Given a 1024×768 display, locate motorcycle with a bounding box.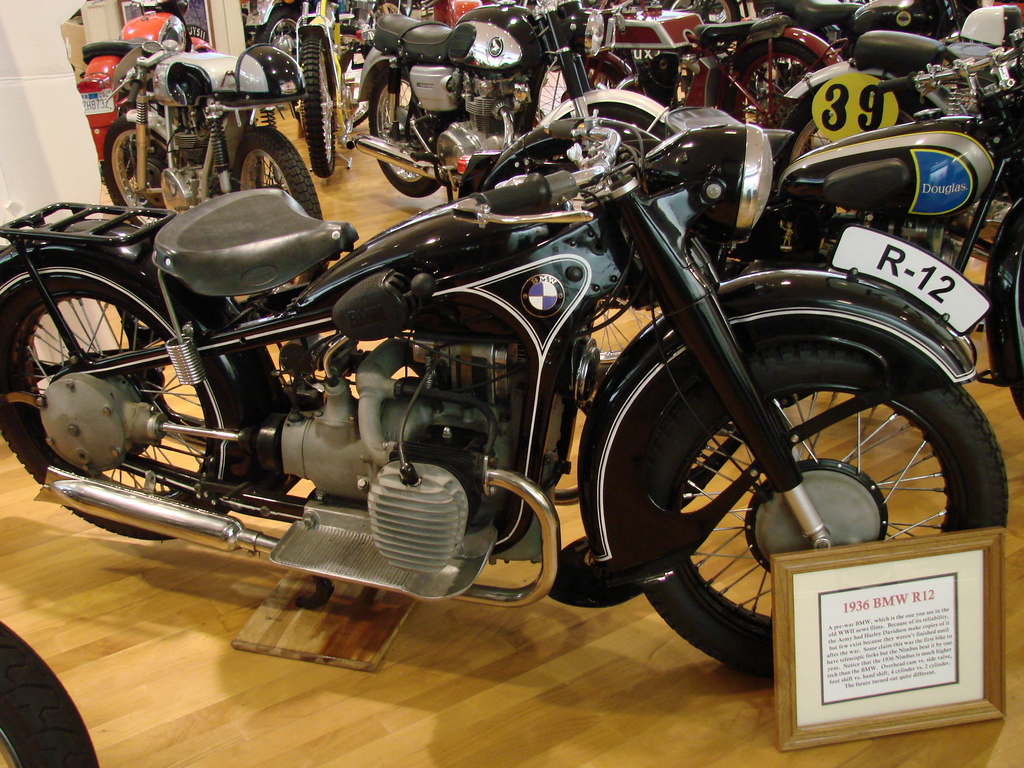
Located: [100,39,317,285].
